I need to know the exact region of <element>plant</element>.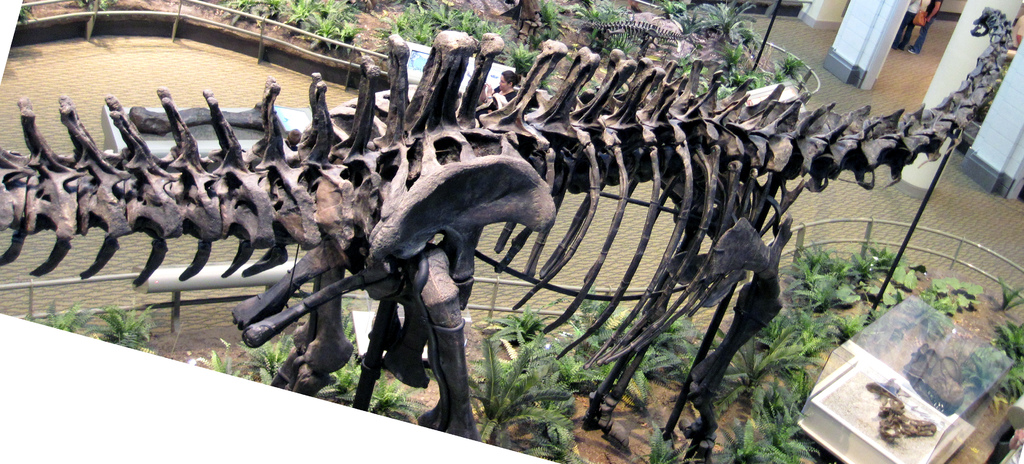
Region: Rect(716, 64, 781, 101).
